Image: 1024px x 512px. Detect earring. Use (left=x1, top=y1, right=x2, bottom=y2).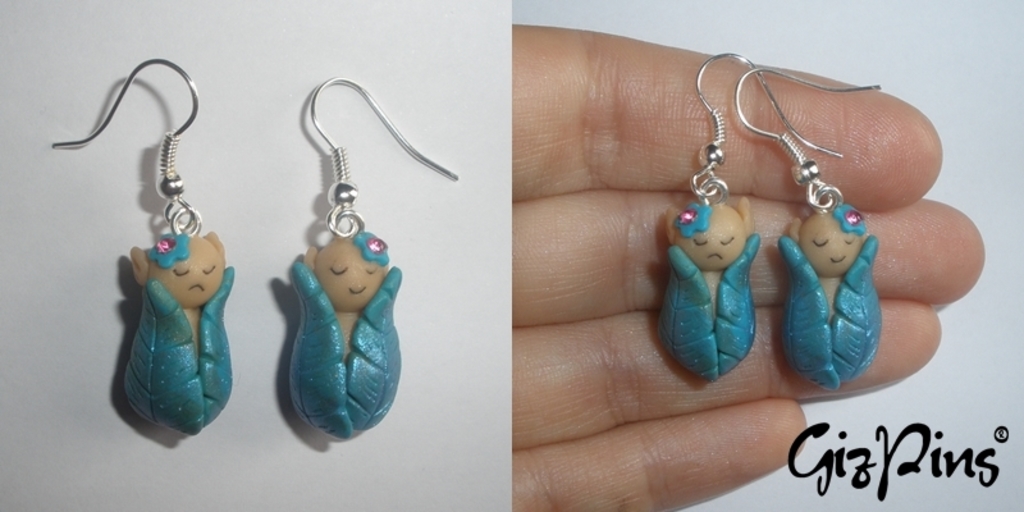
(left=49, top=54, right=238, bottom=439).
